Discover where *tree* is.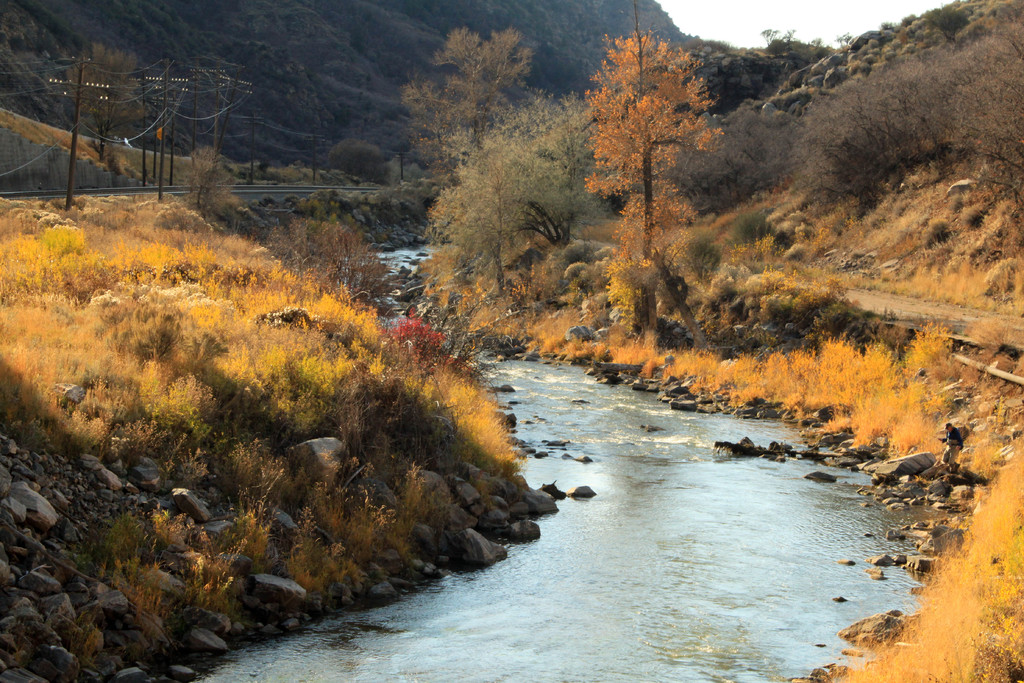
Discovered at pyautogui.locateOnScreen(401, 24, 576, 197).
